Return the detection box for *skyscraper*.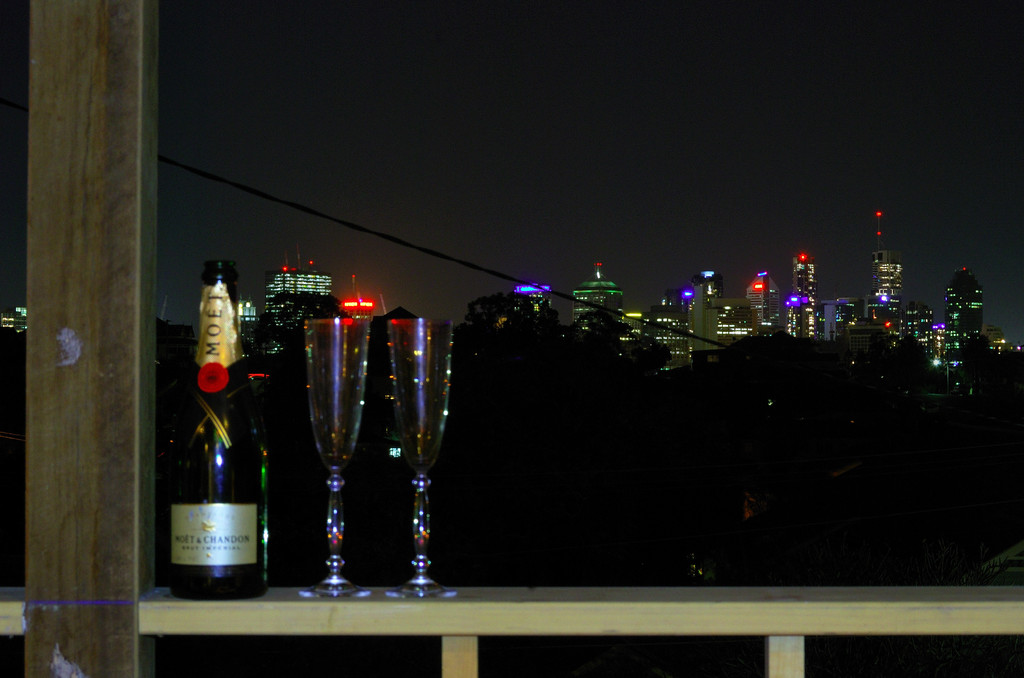
[left=262, top=268, right=341, bottom=367].
